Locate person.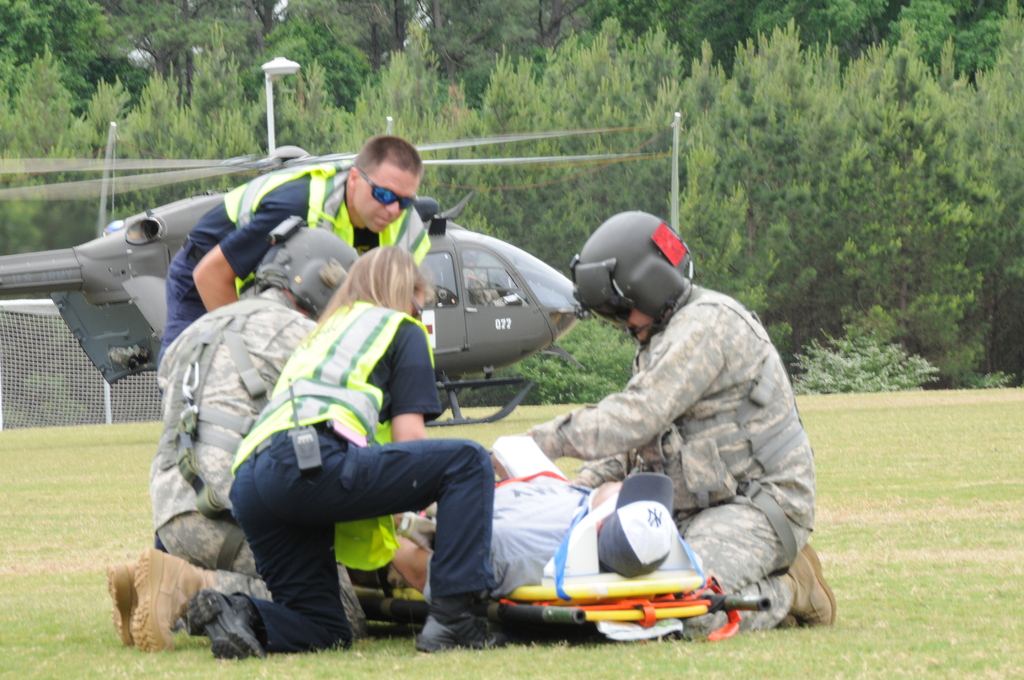
Bounding box: (left=157, top=138, right=433, bottom=368).
